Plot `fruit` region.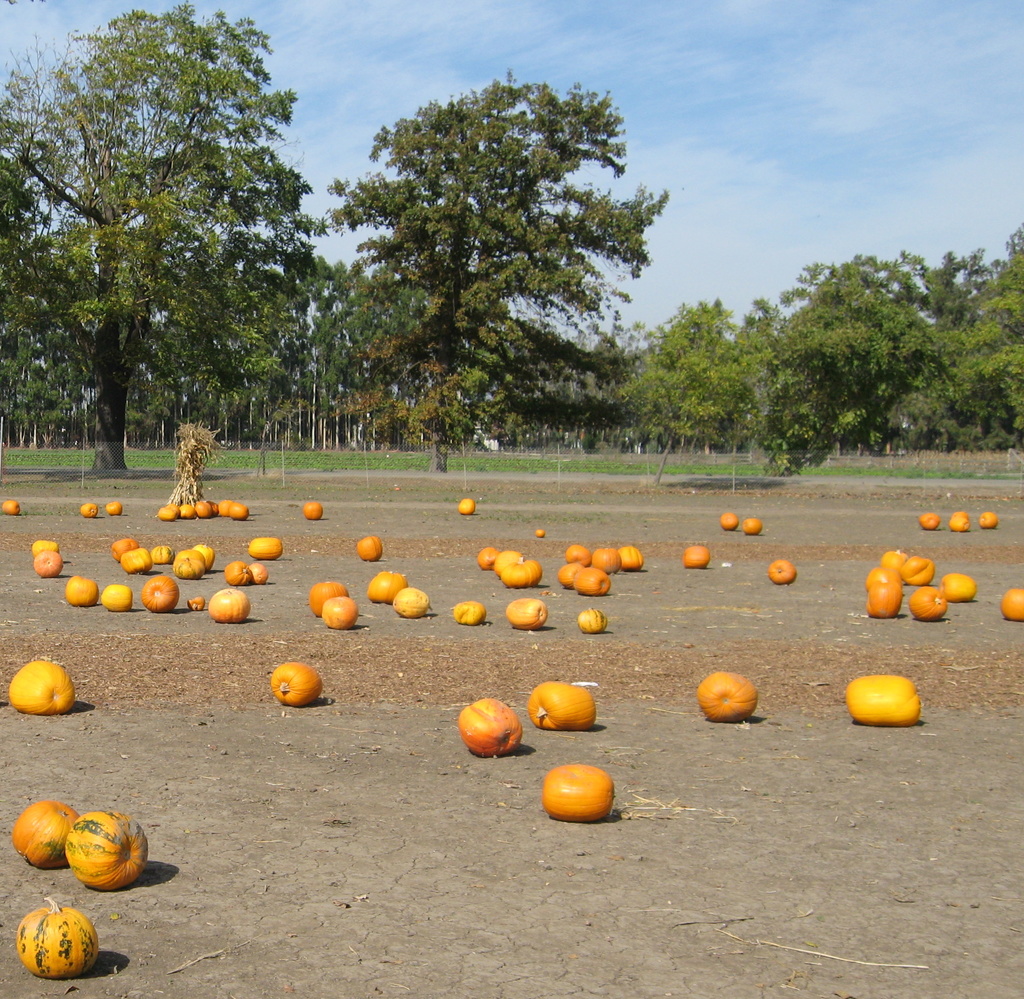
Plotted at locate(84, 499, 98, 518).
